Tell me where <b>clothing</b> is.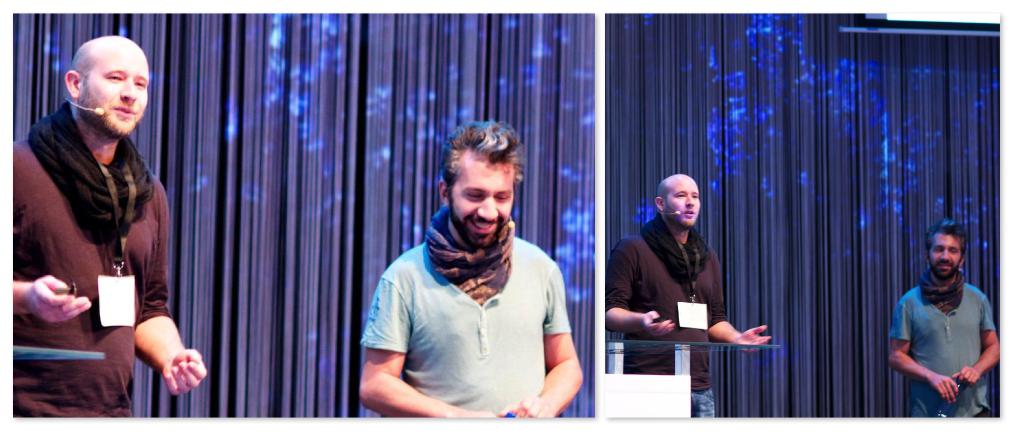
<b>clothing</b> is at 360/205/572/415.
